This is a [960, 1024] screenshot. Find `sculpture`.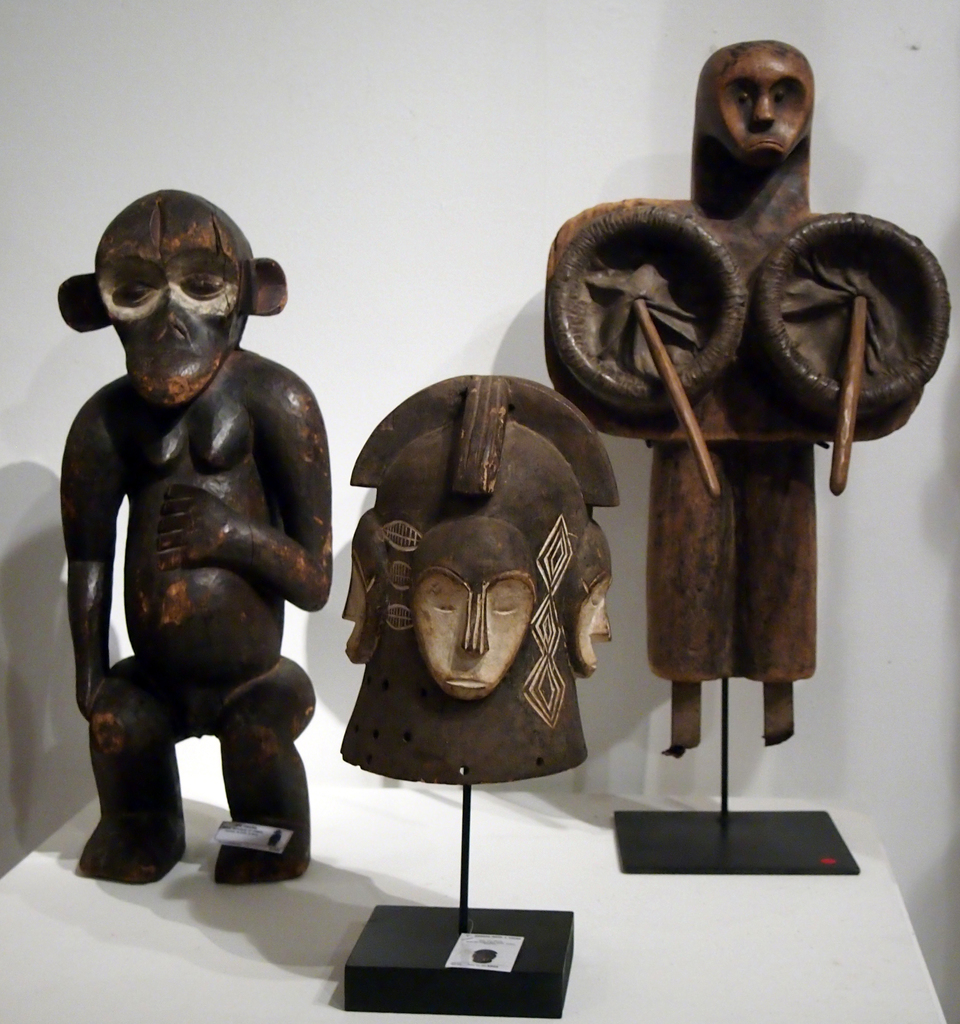
Bounding box: [52,190,346,890].
